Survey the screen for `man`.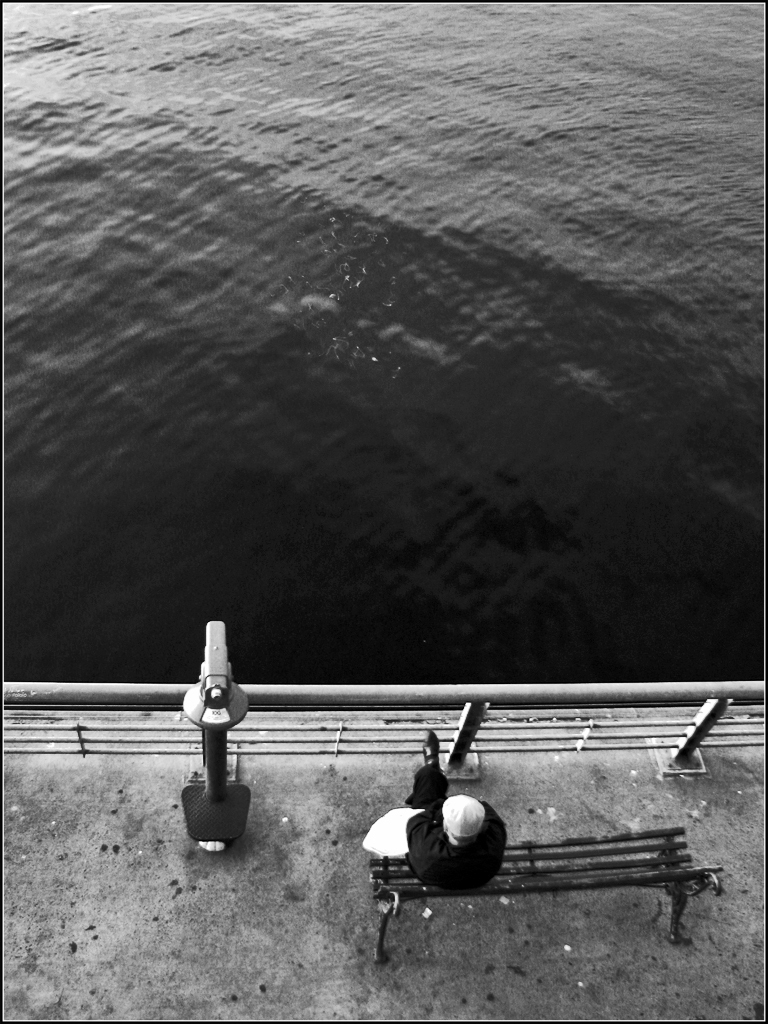
Survey found: box(399, 722, 510, 897).
